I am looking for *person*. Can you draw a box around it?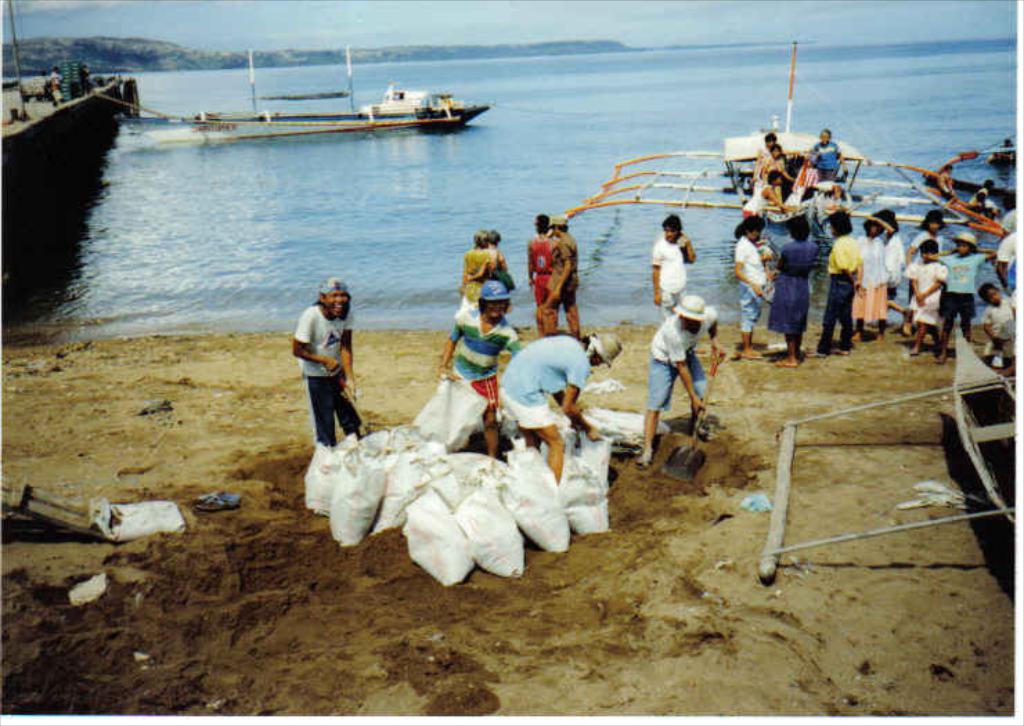
Sure, the bounding box is detection(810, 212, 863, 365).
